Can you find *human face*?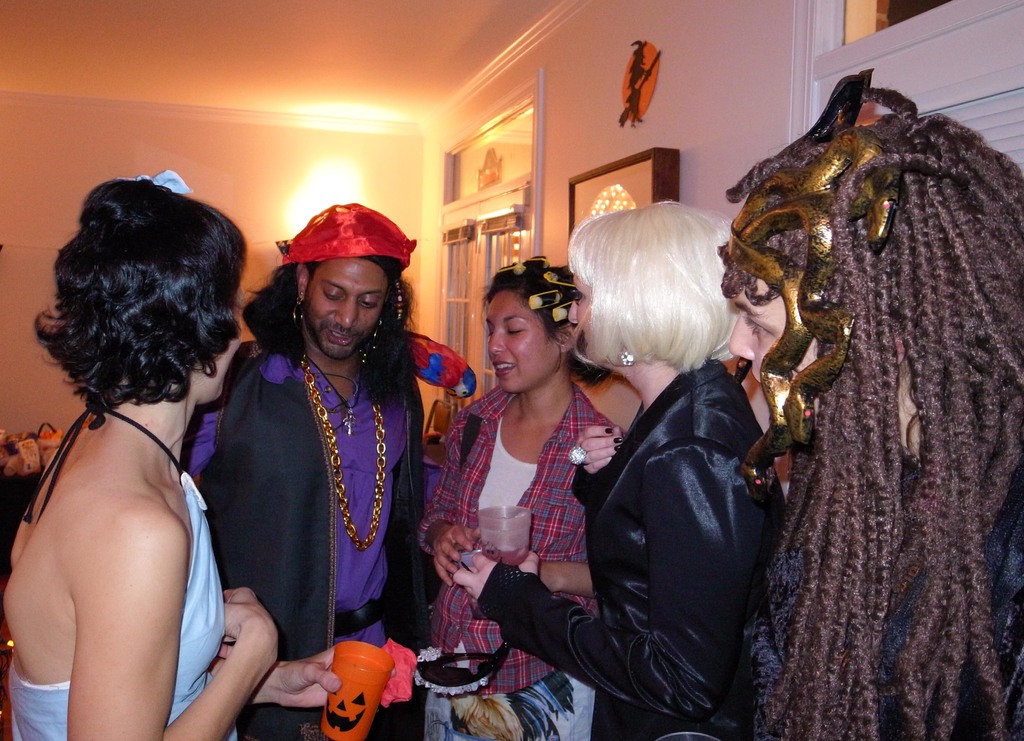
Yes, bounding box: [188, 332, 236, 400].
